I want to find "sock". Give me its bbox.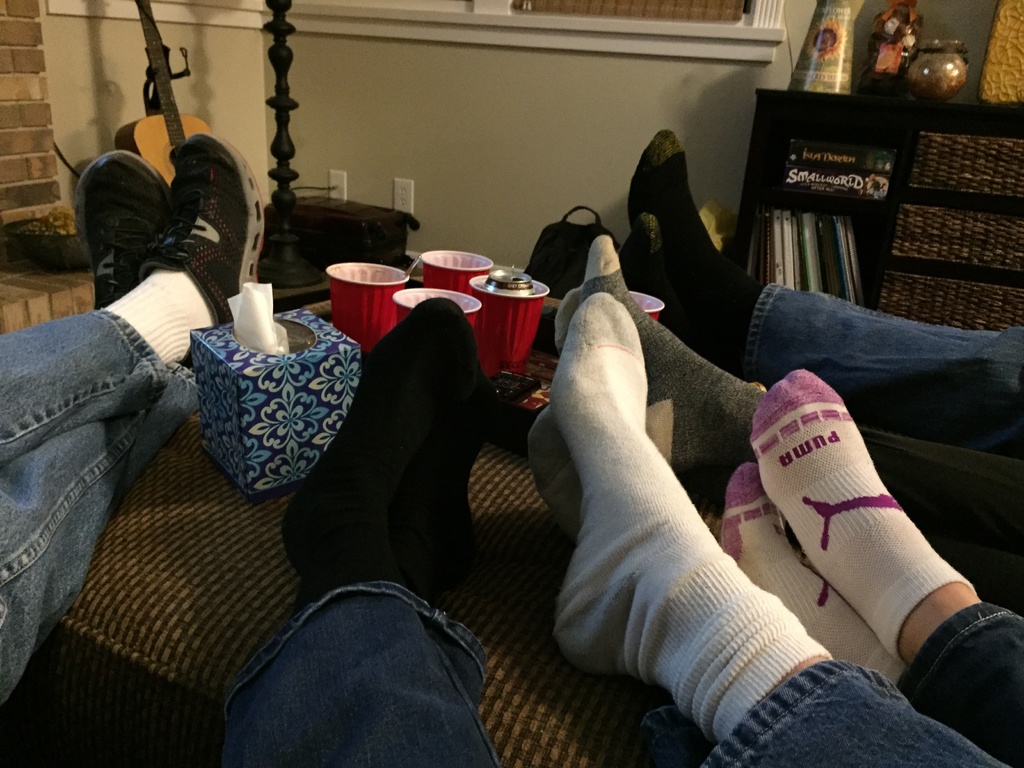
580 233 762 495.
